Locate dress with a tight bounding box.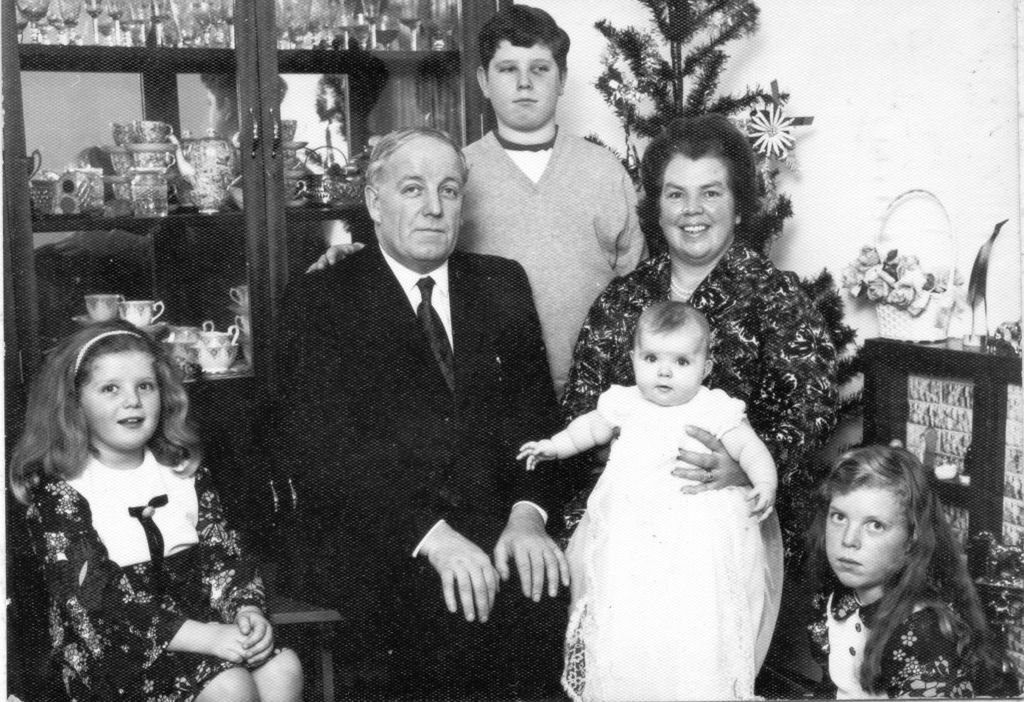
Rect(551, 234, 836, 589).
